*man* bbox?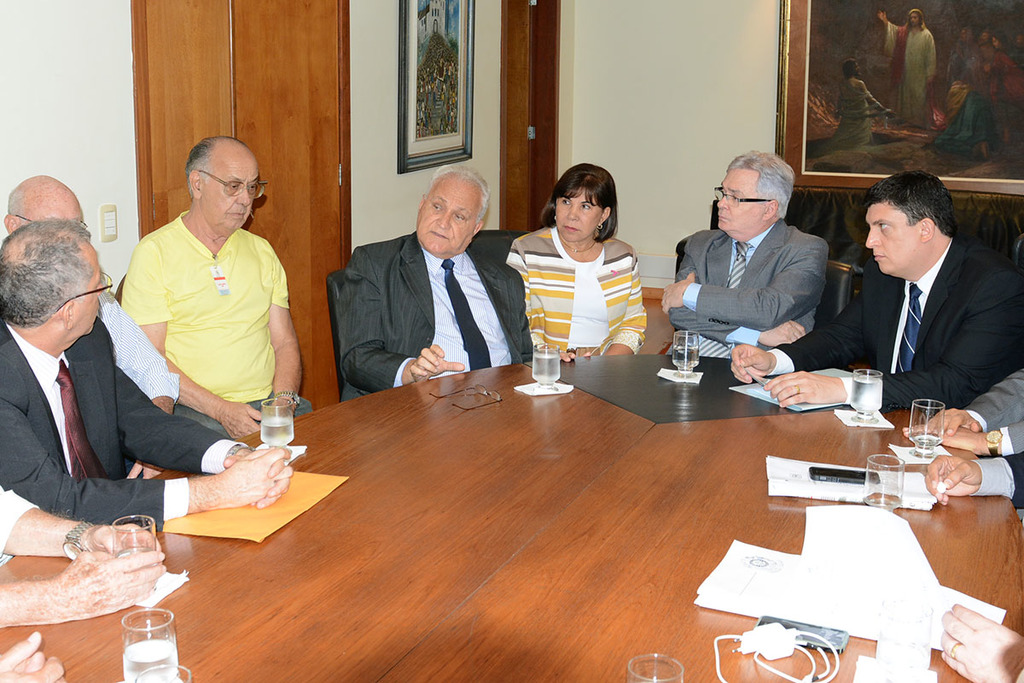
(x1=655, y1=145, x2=829, y2=366)
